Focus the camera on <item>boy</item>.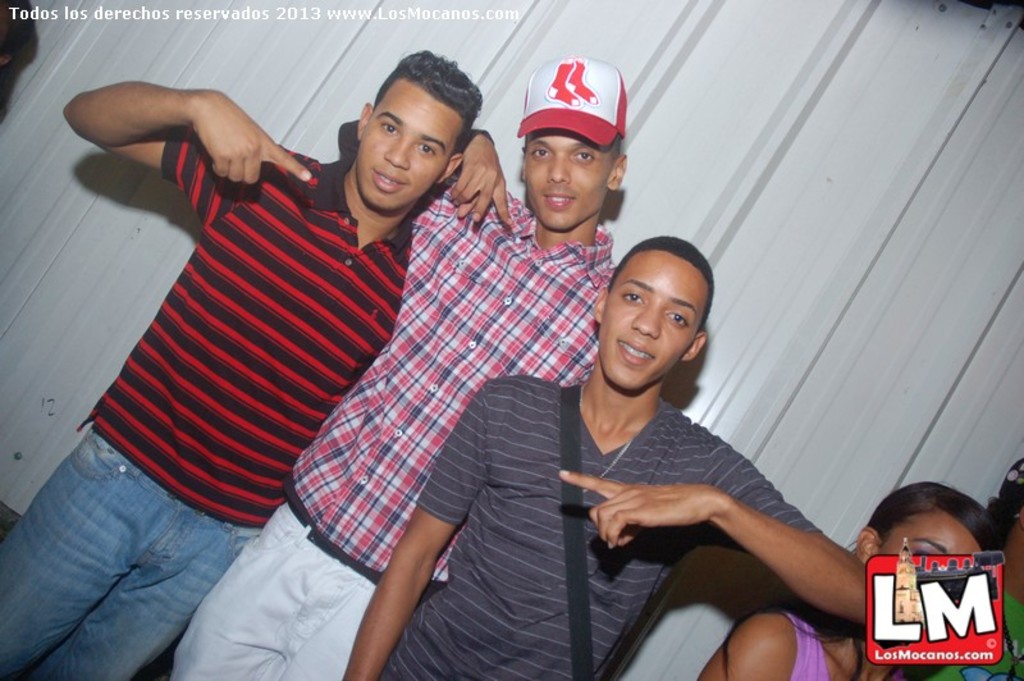
Focus region: left=173, top=61, right=630, bottom=680.
